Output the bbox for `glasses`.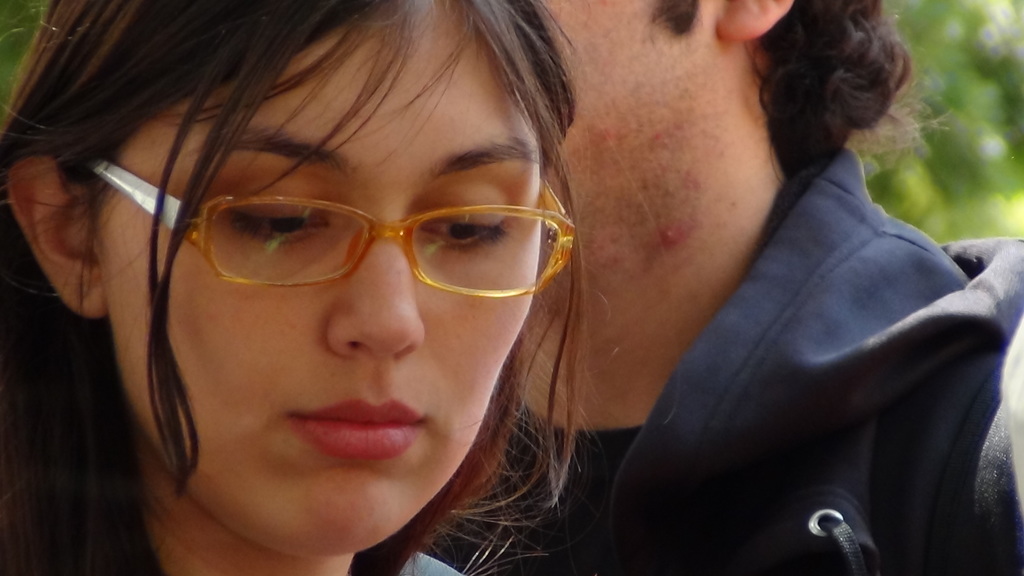
bbox=(145, 164, 559, 309).
